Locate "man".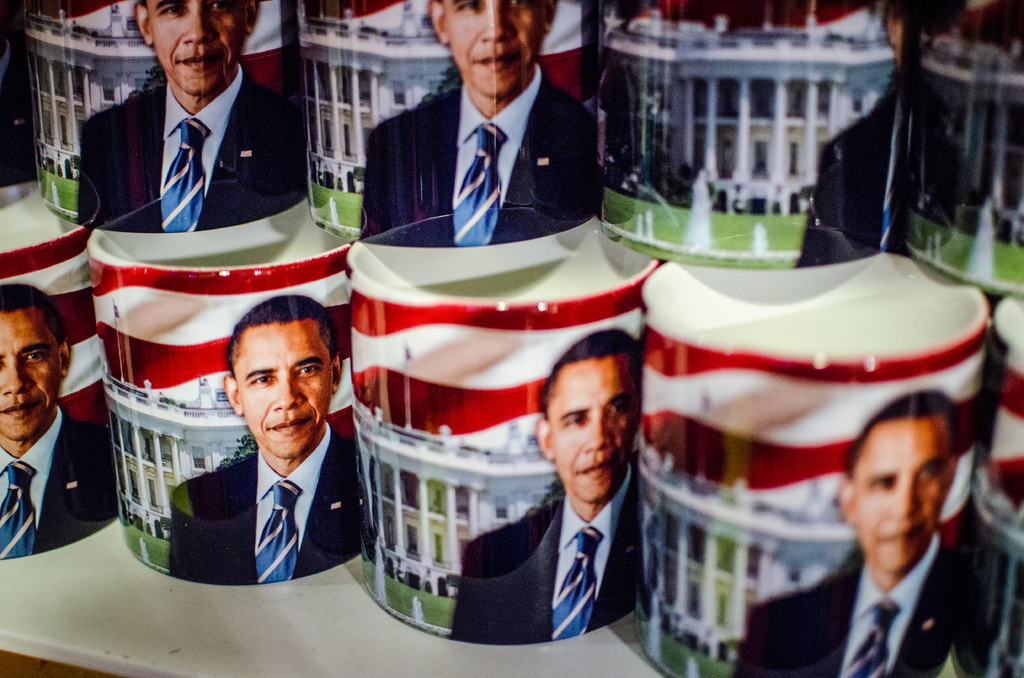
Bounding box: 351/16/616/252.
